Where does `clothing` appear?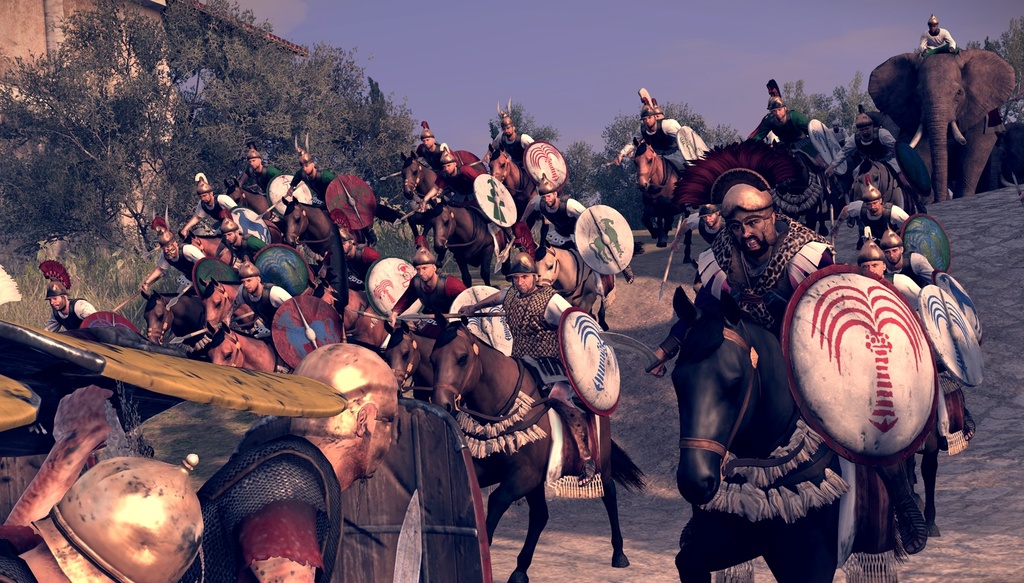
Appears at left=882, top=249, right=935, bottom=295.
